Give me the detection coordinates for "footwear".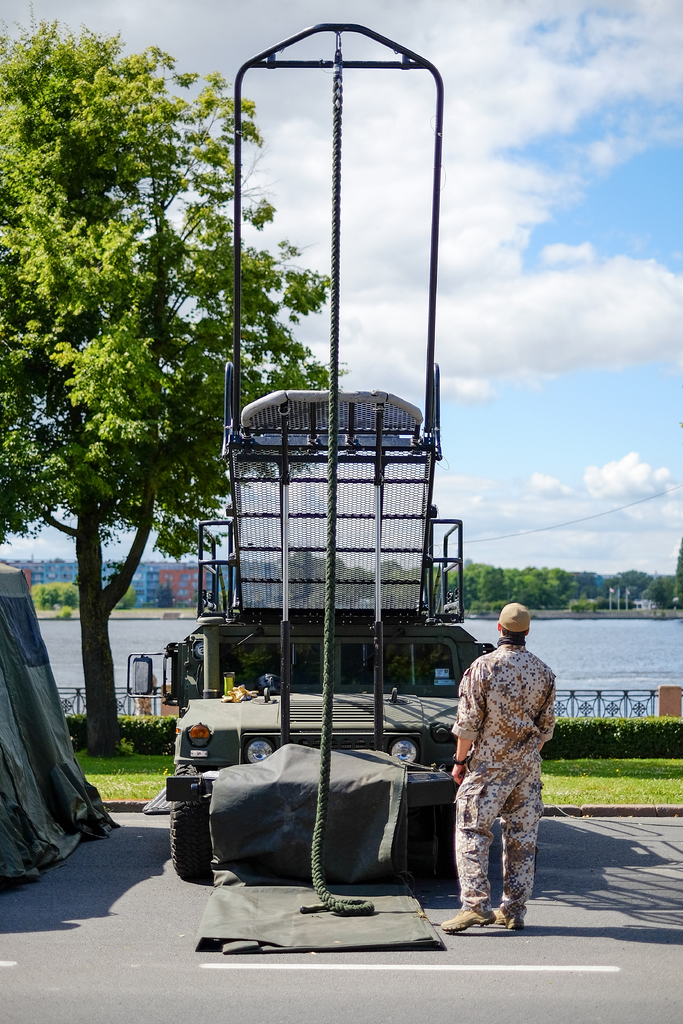
region(493, 900, 524, 927).
